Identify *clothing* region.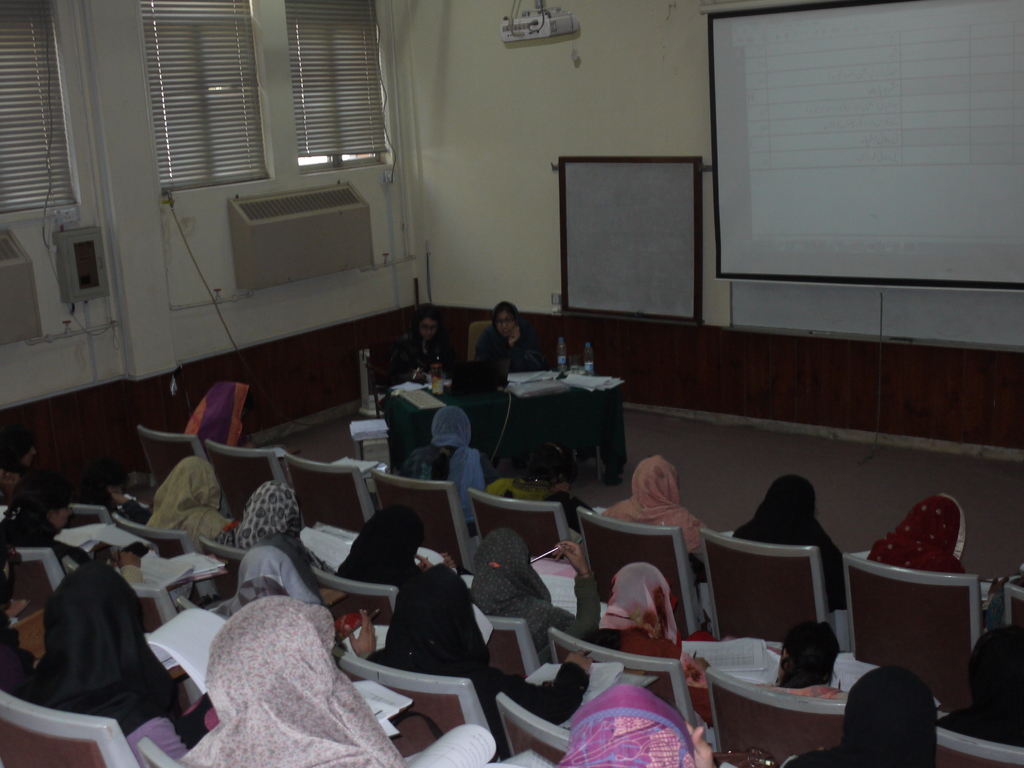
Region: 135, 457, 225, 559.
